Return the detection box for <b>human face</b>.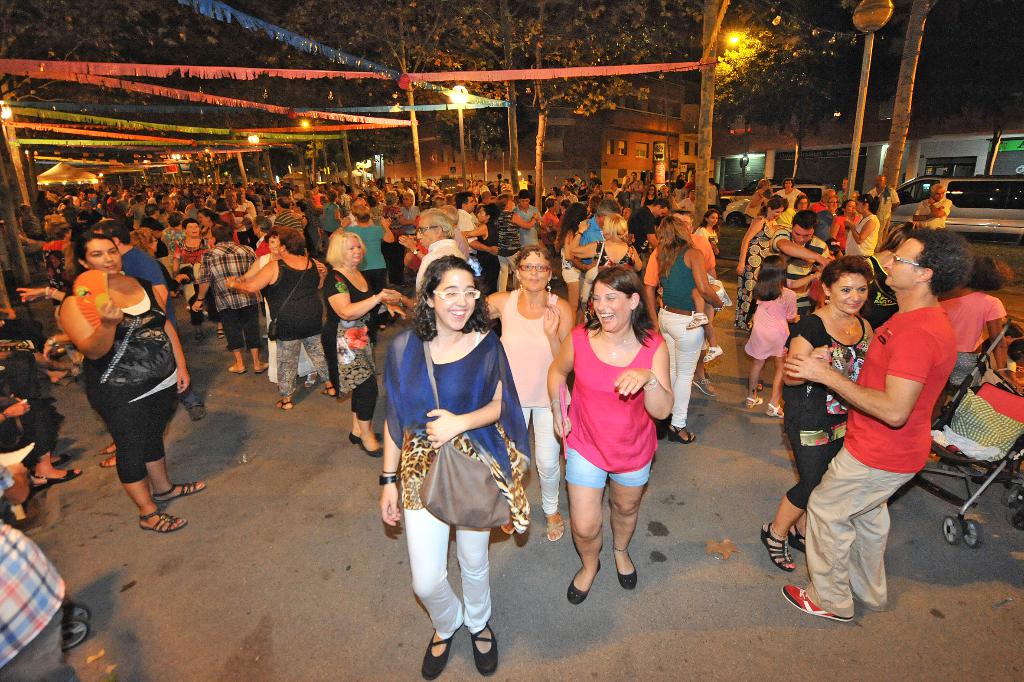
[266, 234, 278, 254].
